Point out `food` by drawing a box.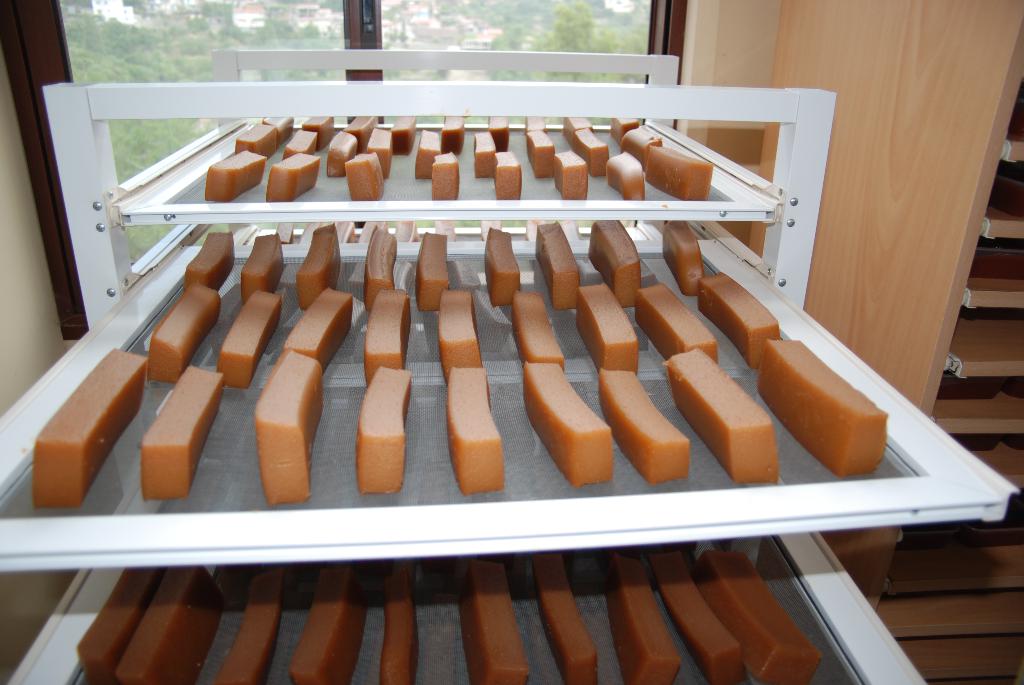
<box>754,341,889,477</box>.
